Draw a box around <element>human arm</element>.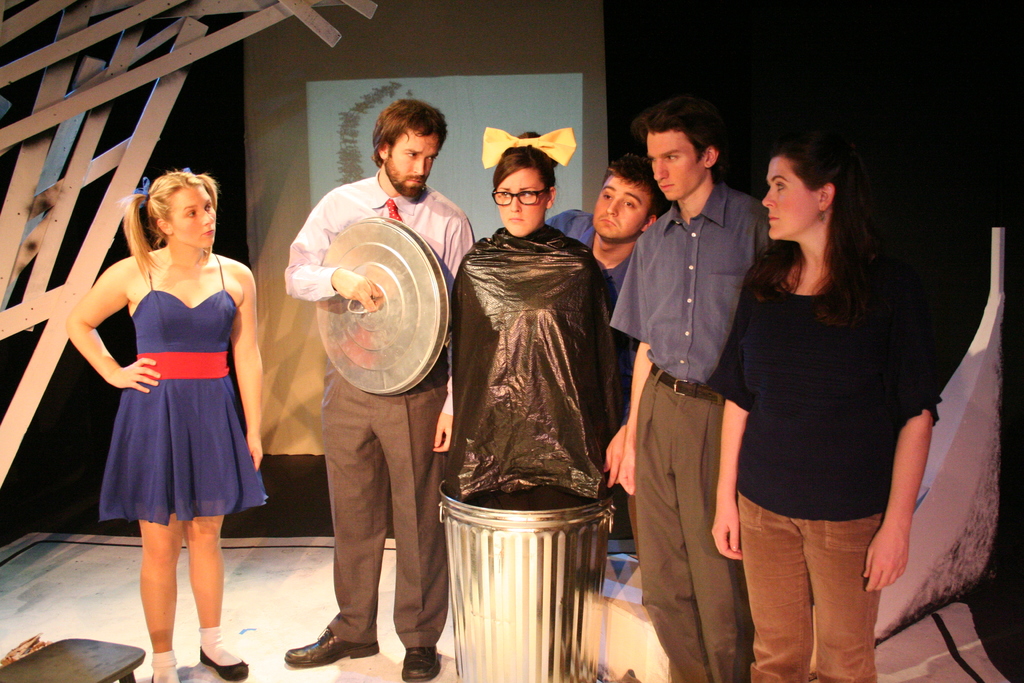
rect(225, 256, 276, 479).
